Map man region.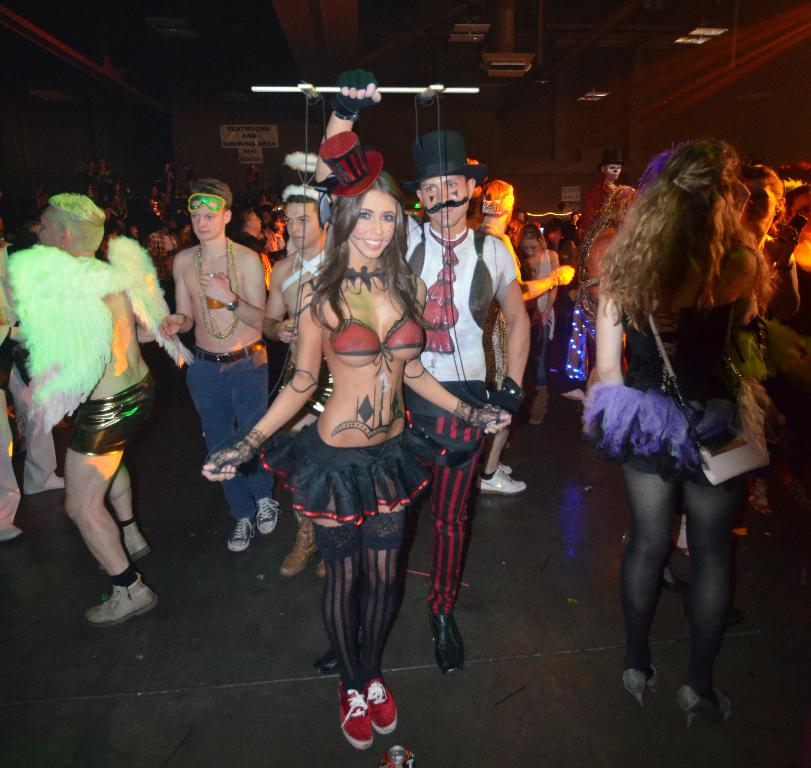
Mapped to l=400, t=130, r=528, b=677.
